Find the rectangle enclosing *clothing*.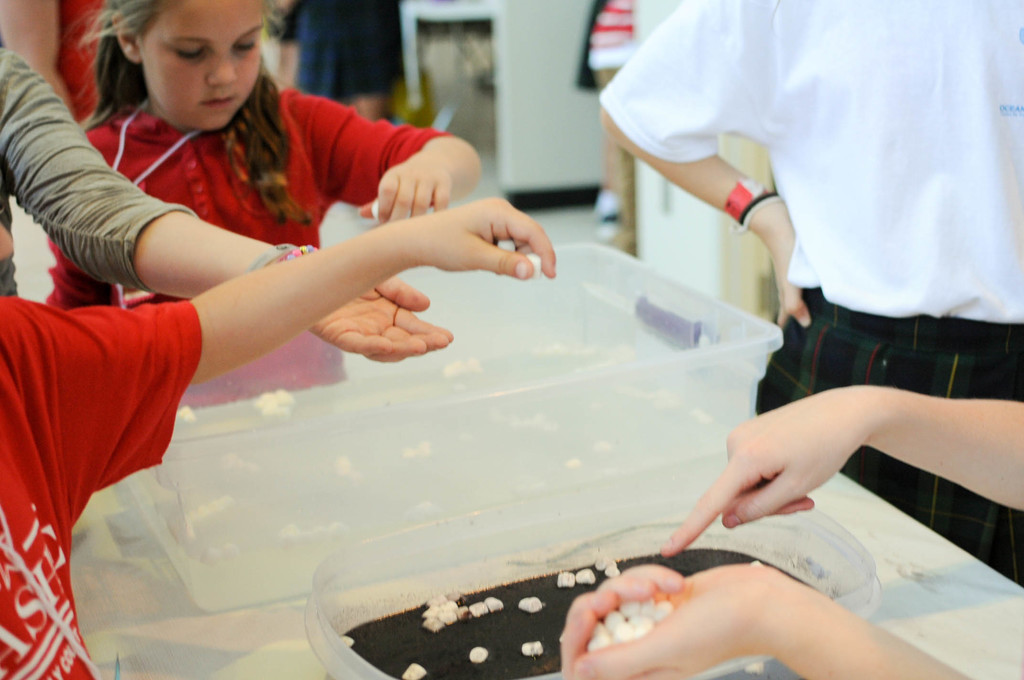
<bbox>596, 0, 1023, 587</bbox>.
